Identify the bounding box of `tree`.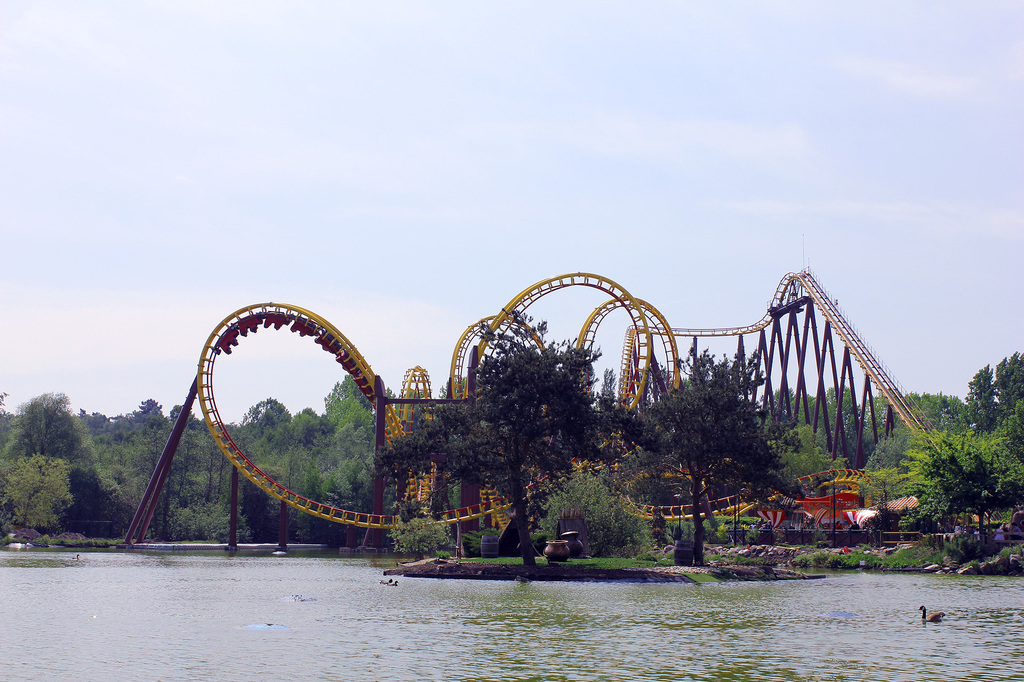
rect(459, 308, 635, 573).
